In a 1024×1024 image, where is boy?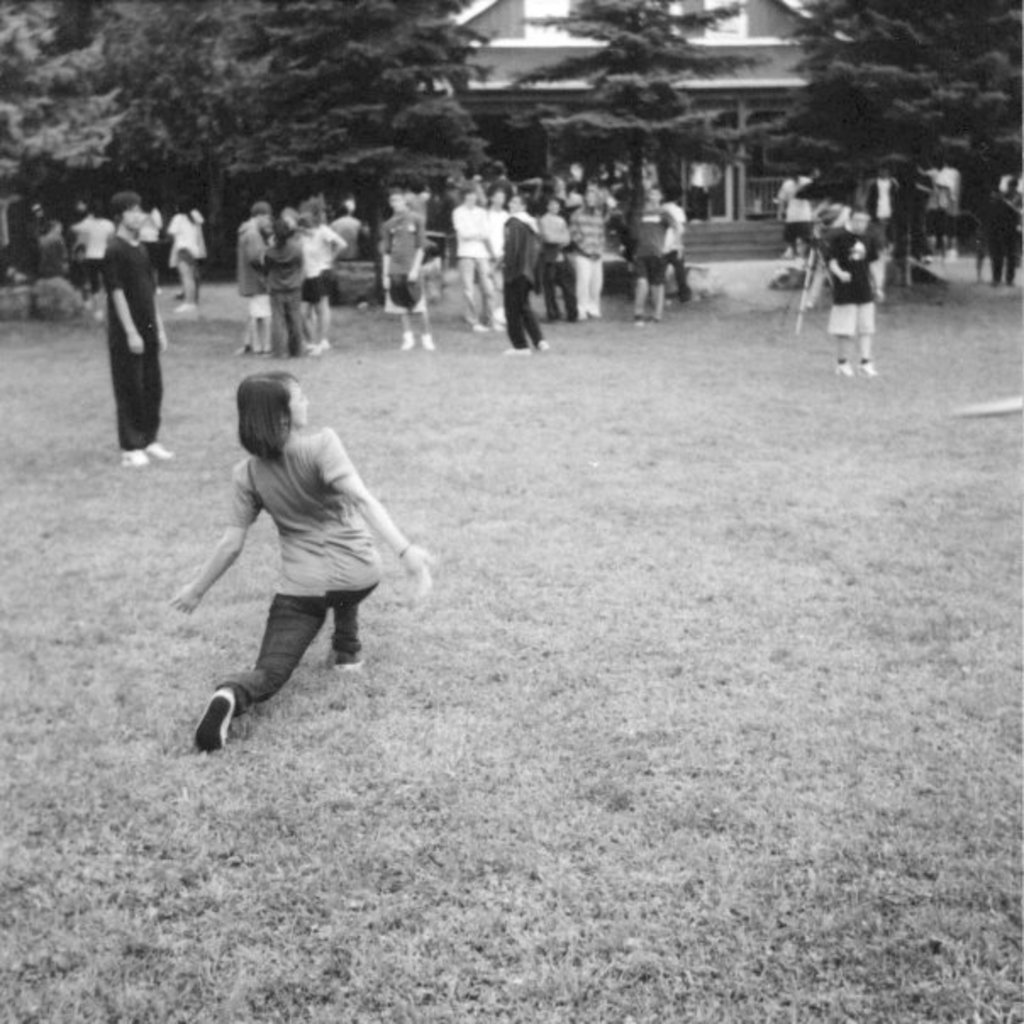
rect(539, 200, 580, 317).
